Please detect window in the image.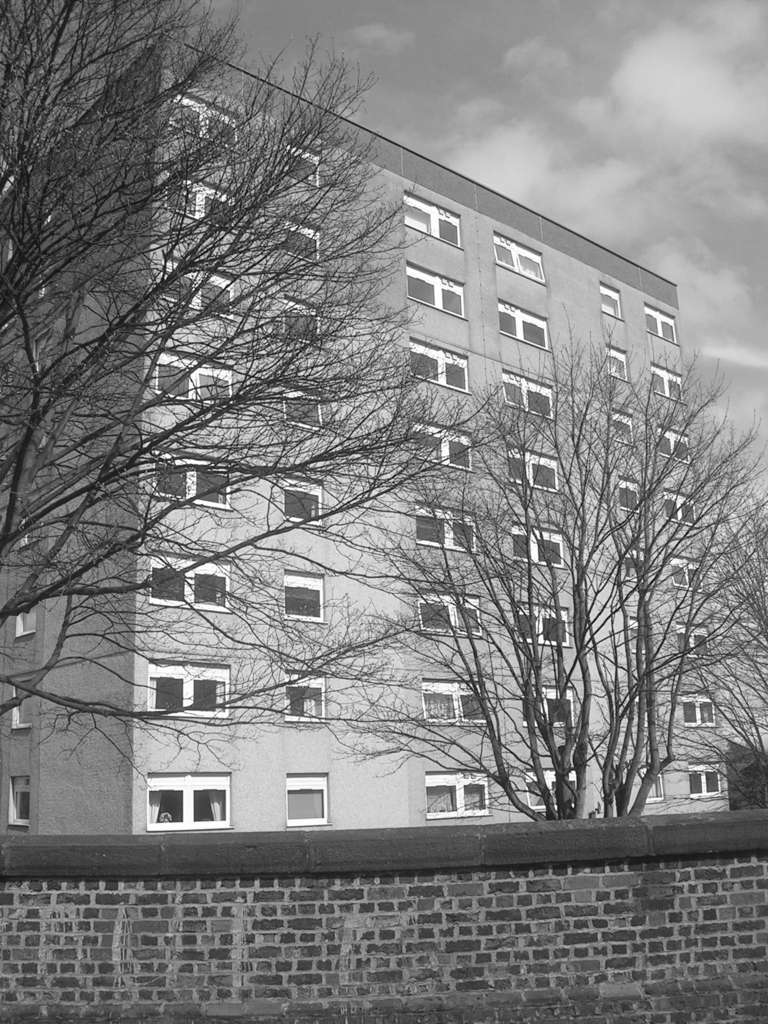
crop(149, 340, 235, 409).
